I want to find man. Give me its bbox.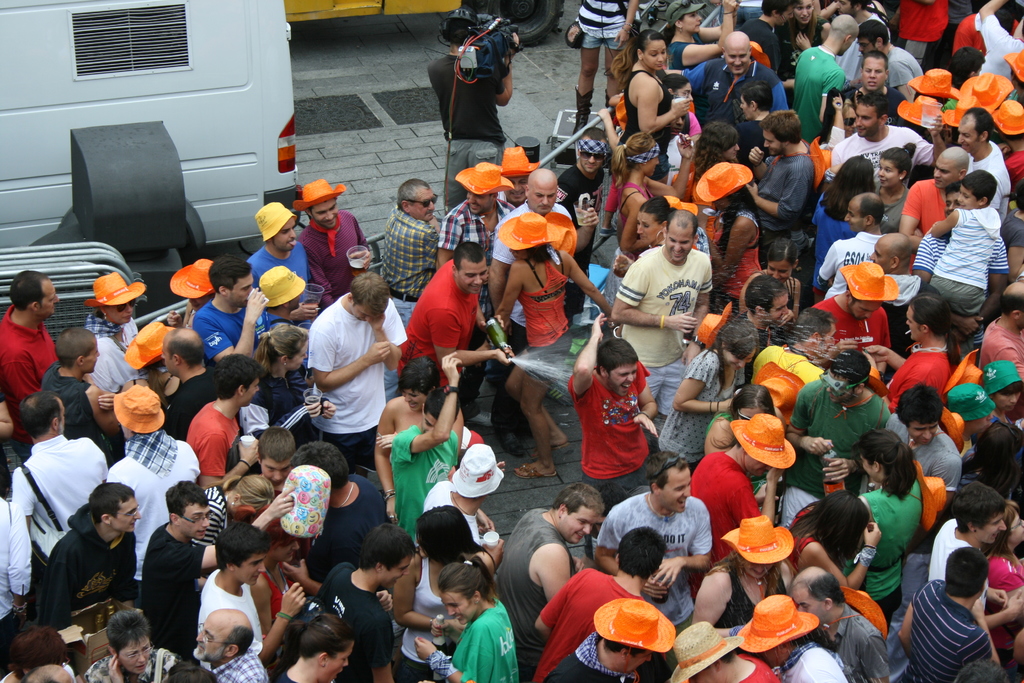
select_region(750, 304, 868, 422).
